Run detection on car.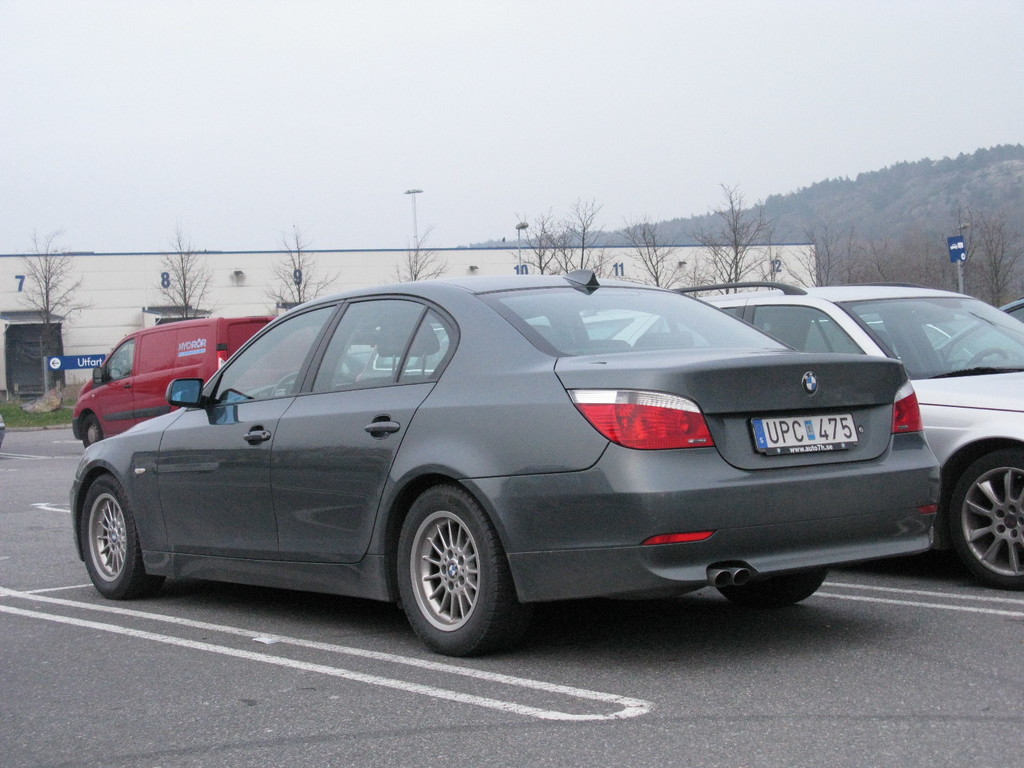
Result: select_region(584, 281, 1023, 589).
